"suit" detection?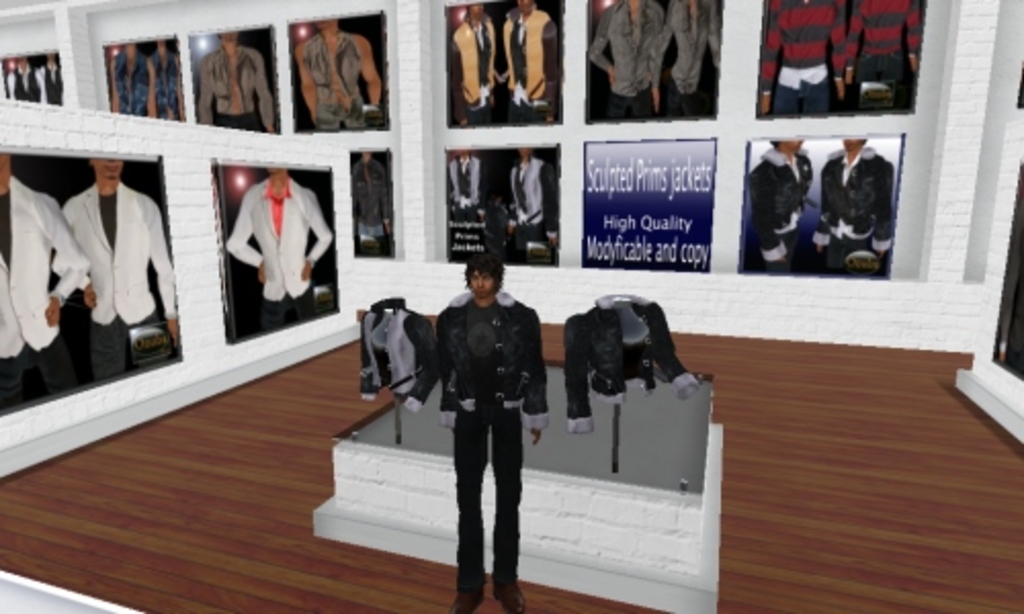
0:178:90:364
